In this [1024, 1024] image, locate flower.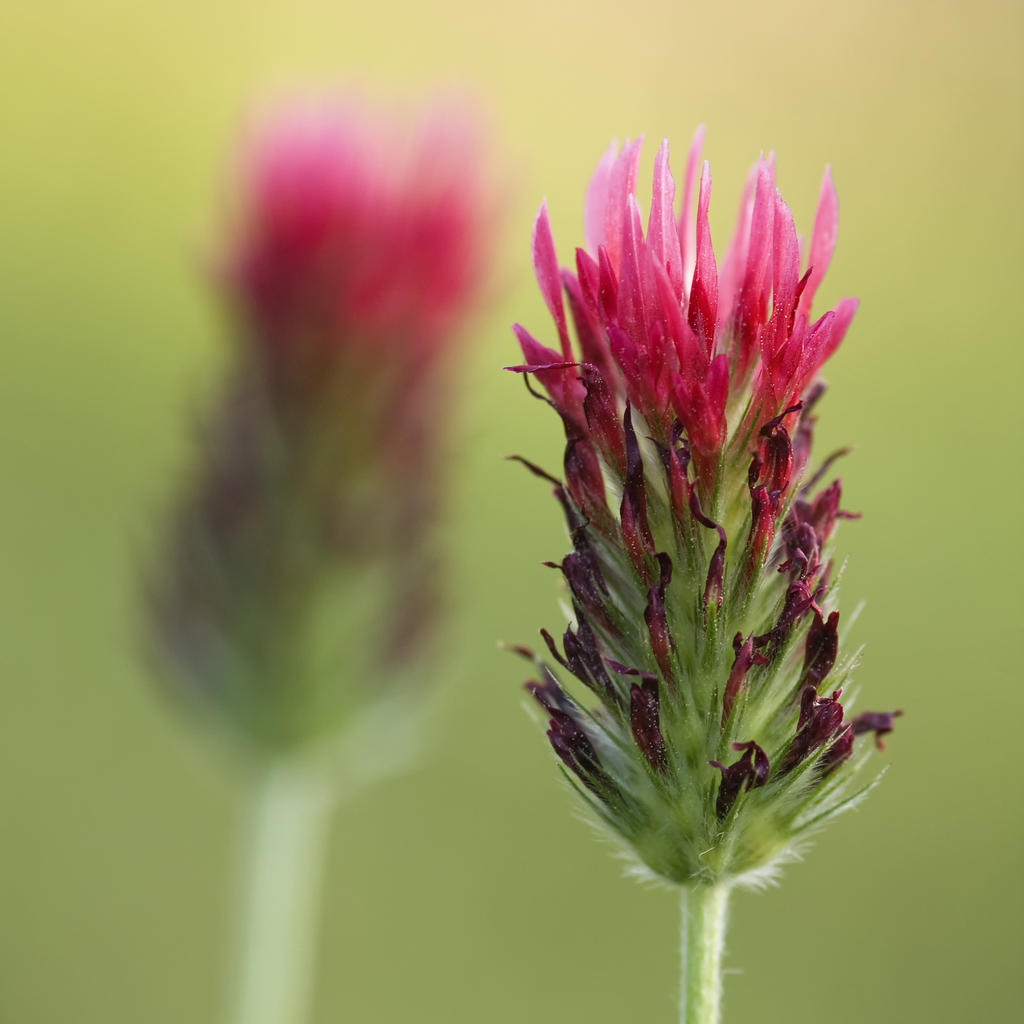
Bounding box: pyautogui.locateOnScreen(120, 63, 516, 803).
